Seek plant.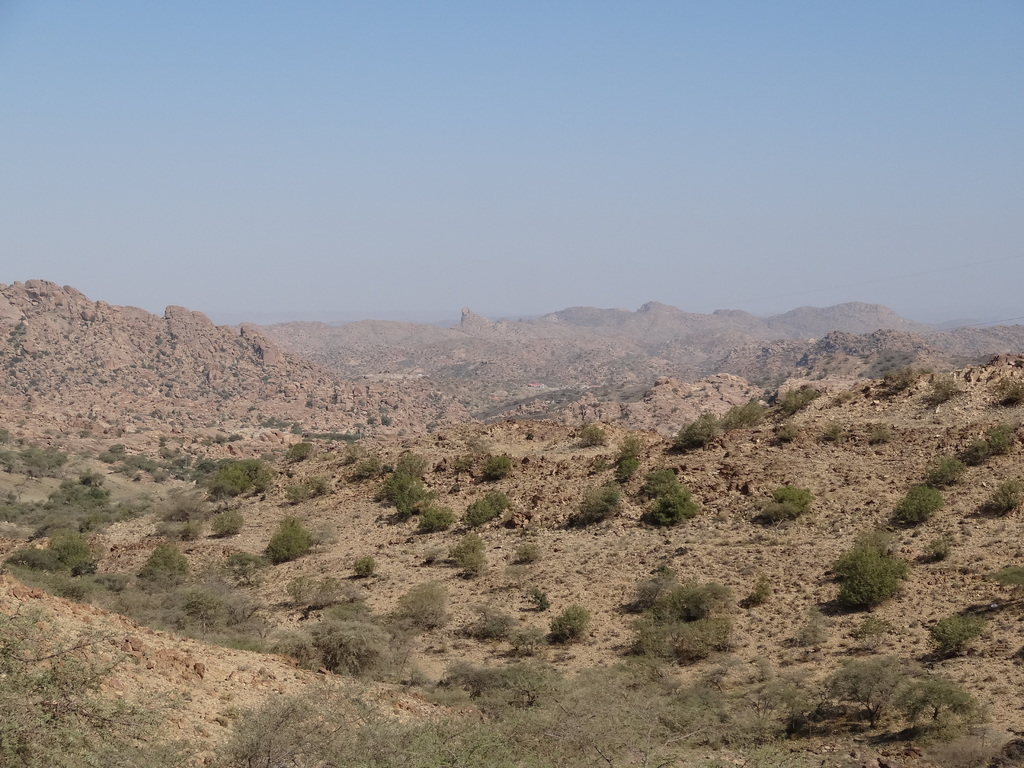
(825,415,844,440).
